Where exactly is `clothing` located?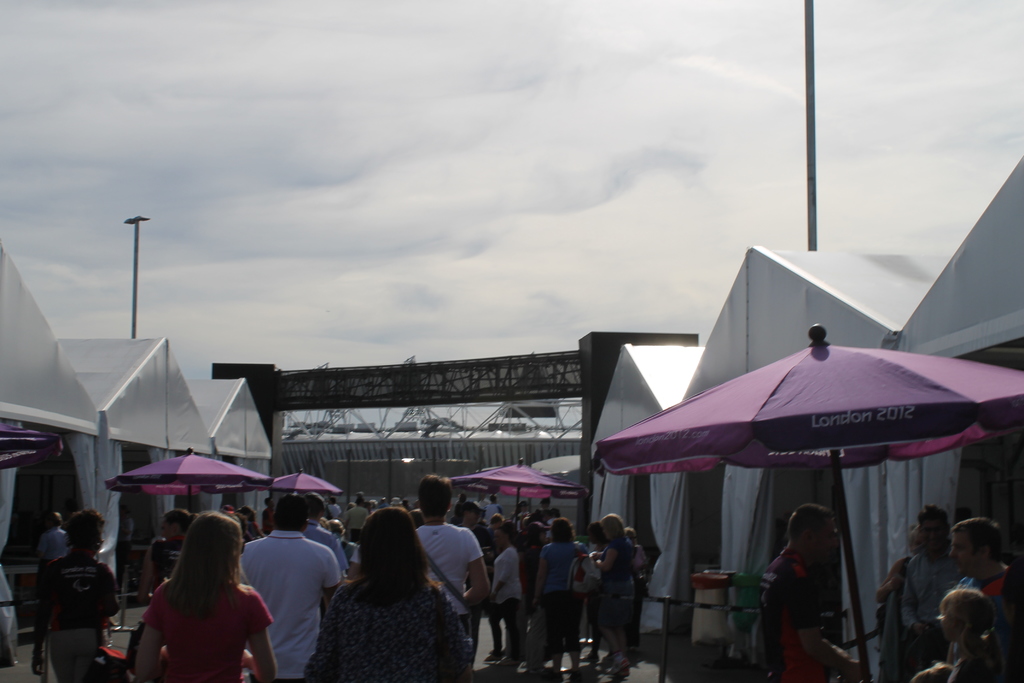
Its bounding box is {"left": 767, "top": 549, "right": 847, "bottom": 682}.
